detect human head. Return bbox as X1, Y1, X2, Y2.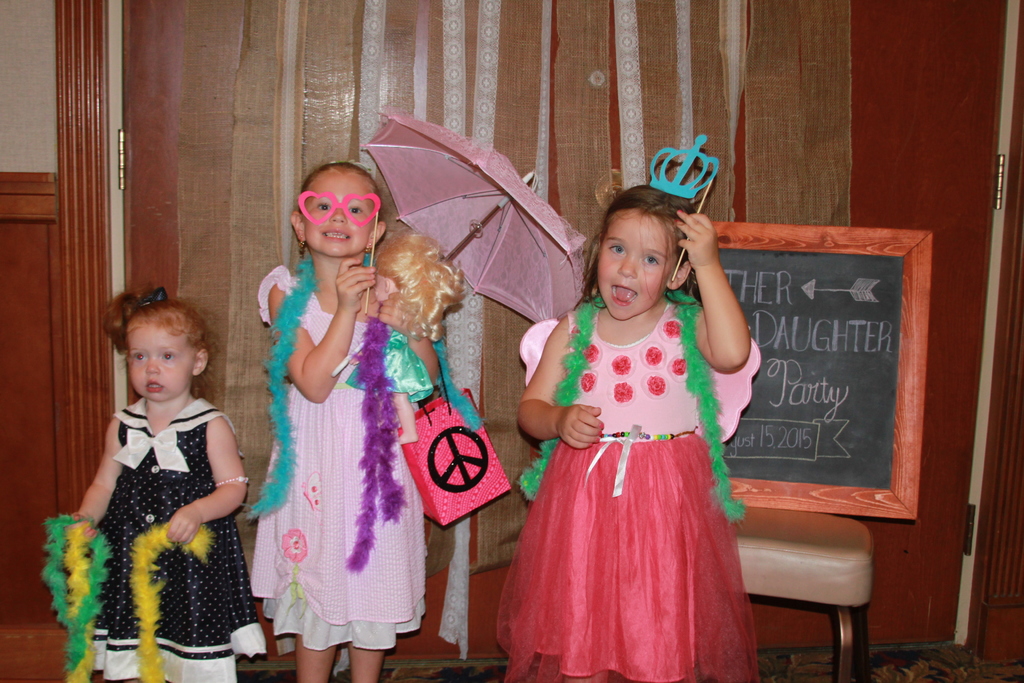
285, 156, 392, 265.
